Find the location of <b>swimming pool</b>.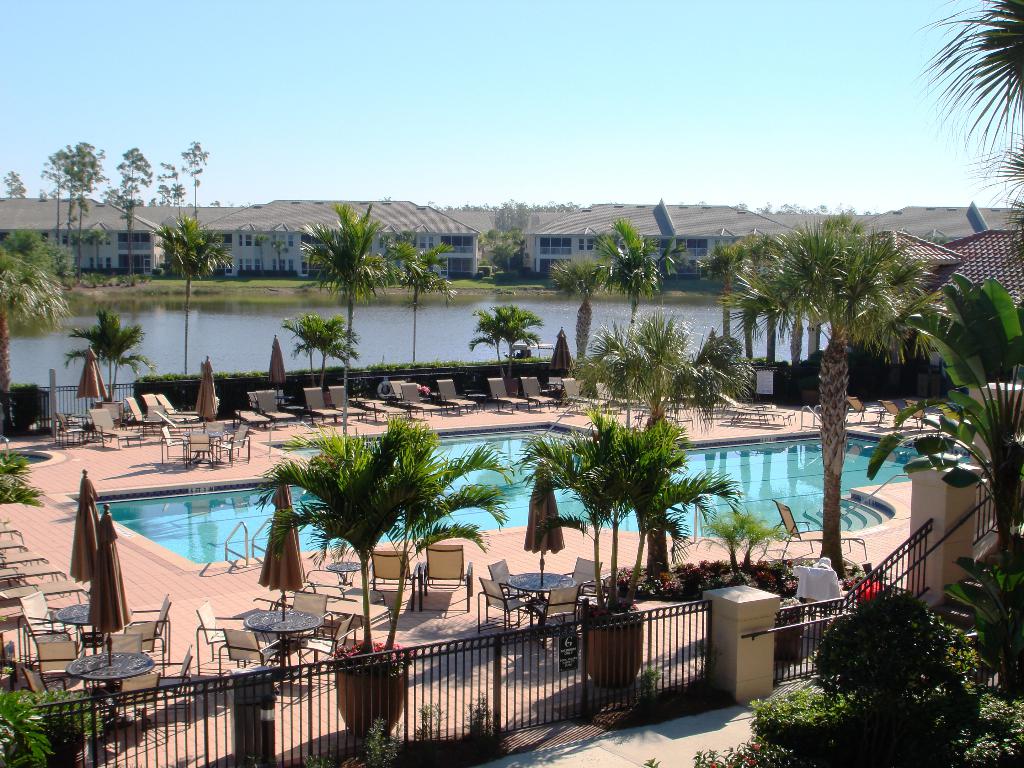
Location: Rect(0, 376, 968, 730).
